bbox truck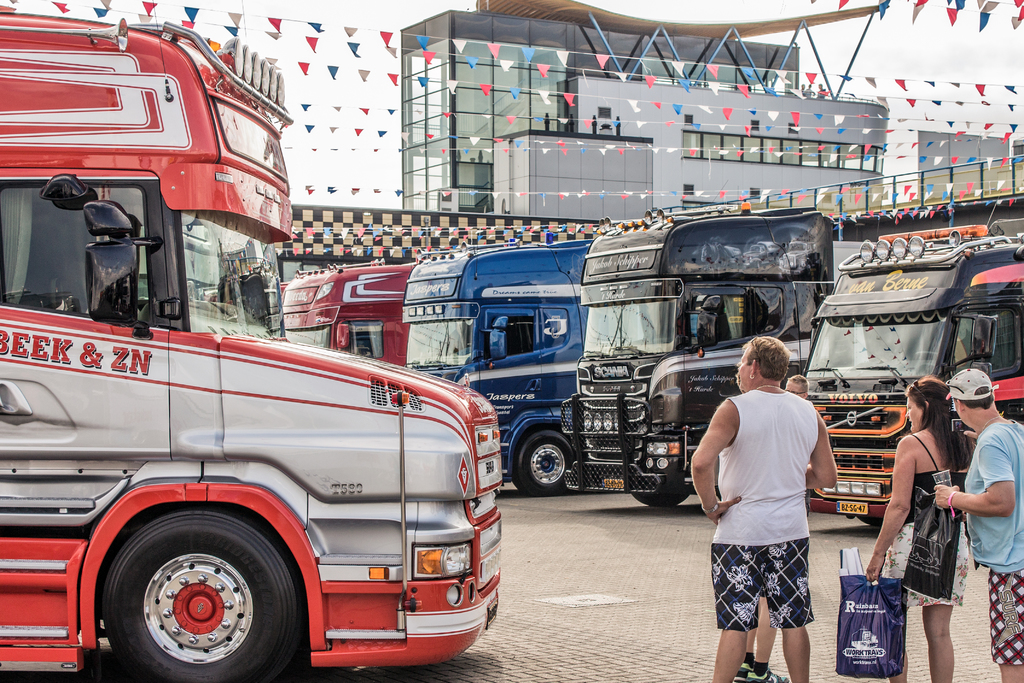
[x1=0, y1=7, x2=504, y2=682]
